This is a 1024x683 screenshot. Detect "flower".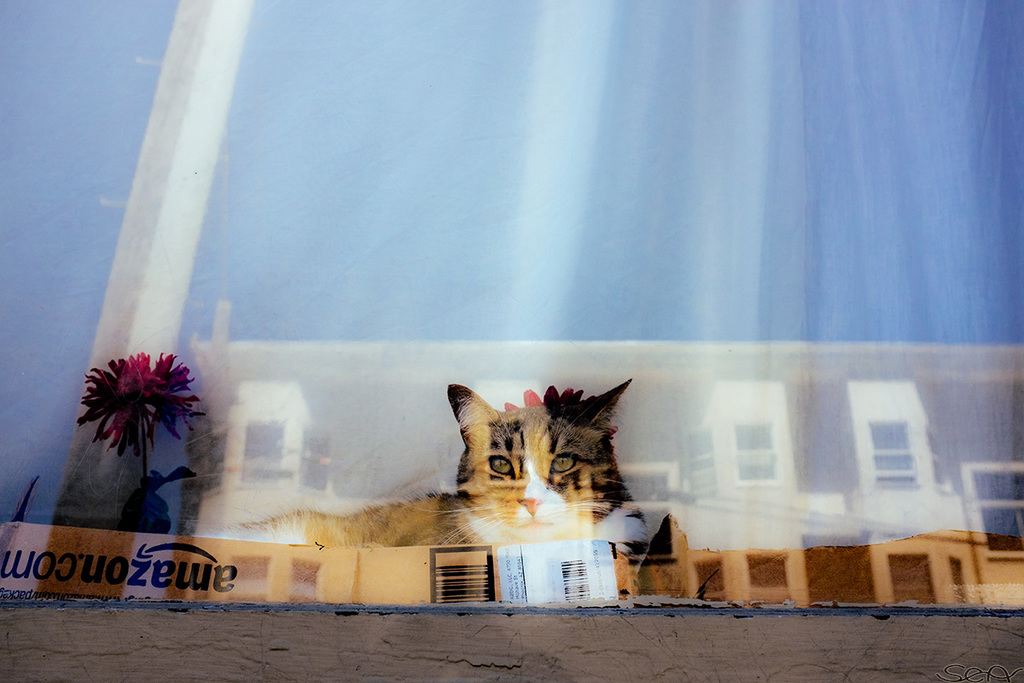
{"left": 73, "top": 347, "right": 208, "bottom": 459}.
